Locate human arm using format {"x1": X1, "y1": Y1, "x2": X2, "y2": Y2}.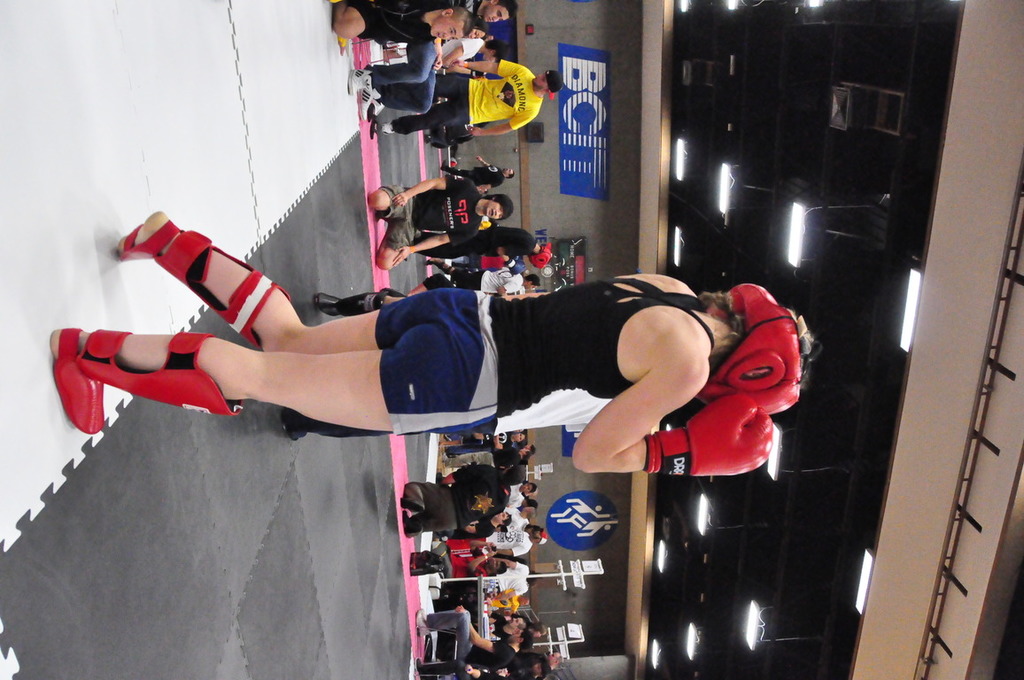
{"x1": 494, "y1": 545, "x2": 531, "y2": 557}.
